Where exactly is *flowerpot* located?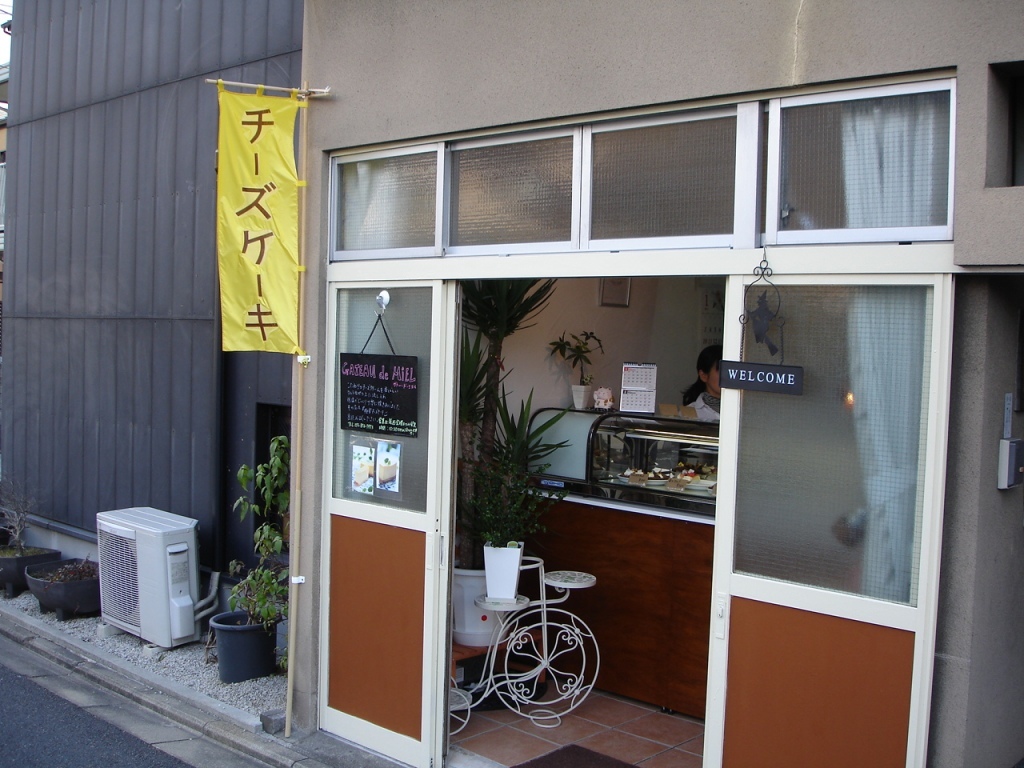
Its bounding box is detection(0, 536, 62, 600).
